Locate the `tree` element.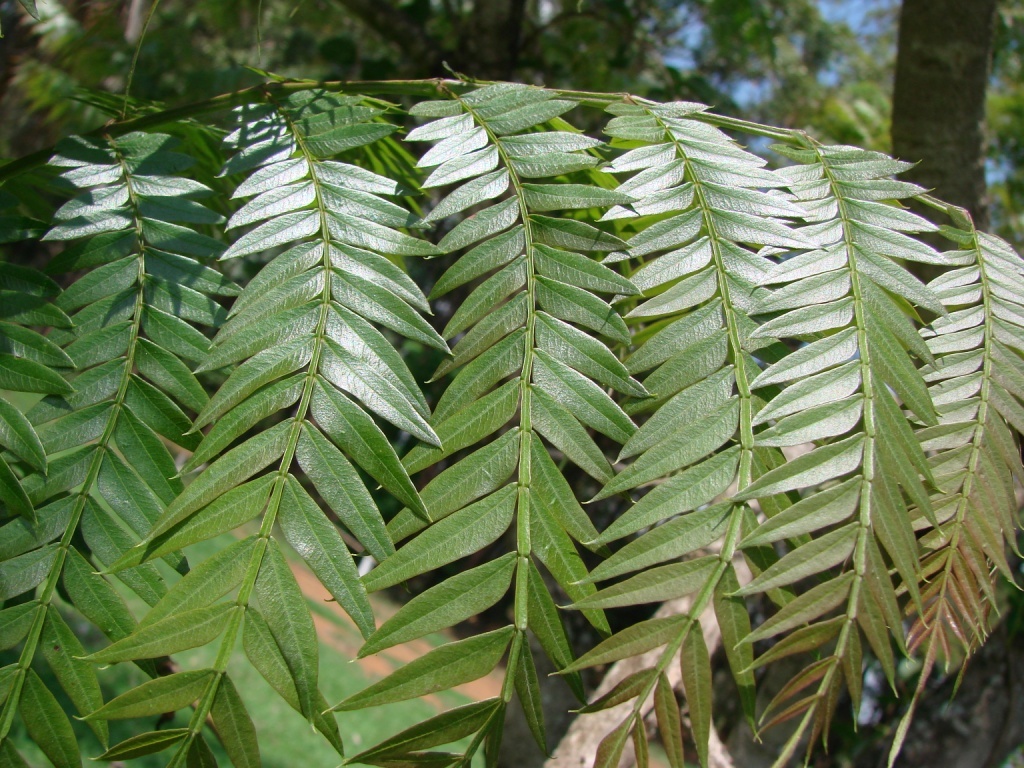
Element bbox: l=23, t=32, r=1023, b=755.
